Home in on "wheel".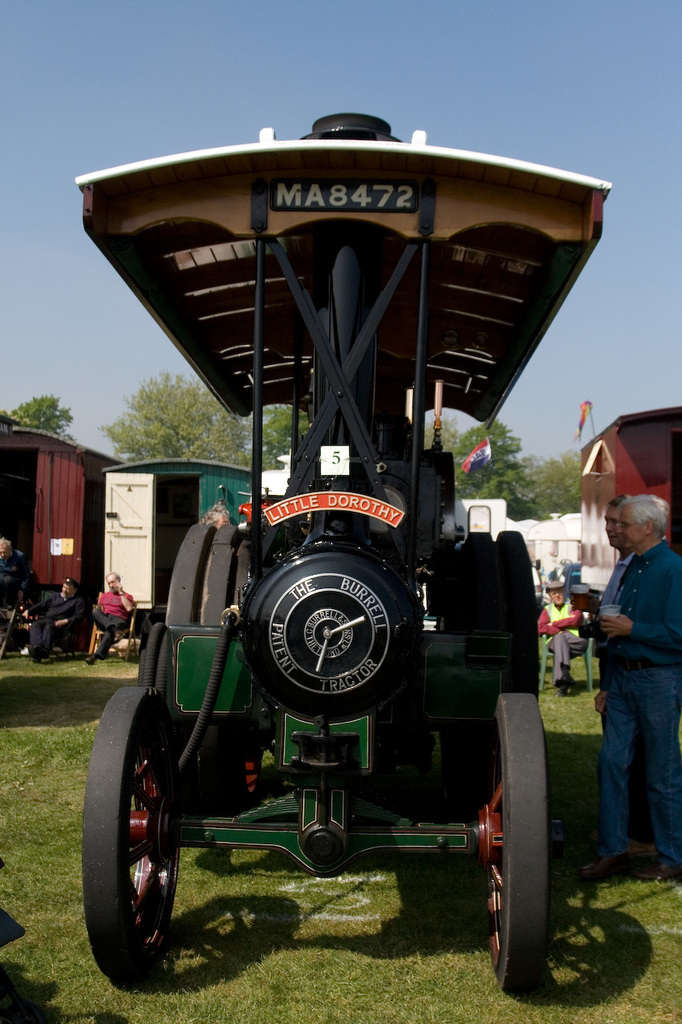
Homed in at bbox(83, 688, 184, 973).
